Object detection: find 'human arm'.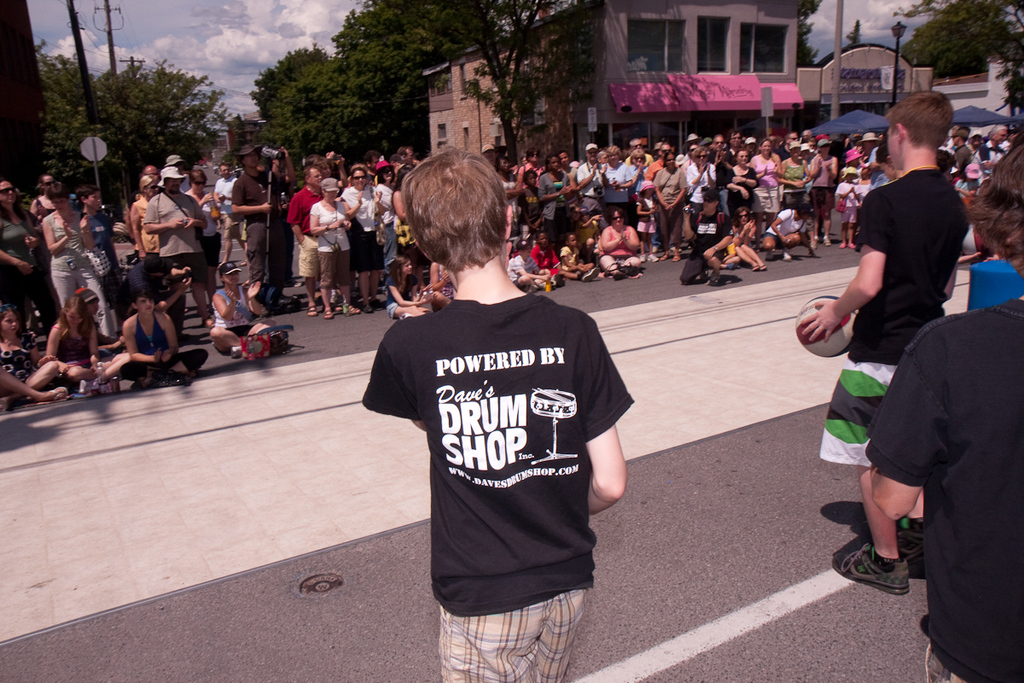
l=22, t=343, r=58, b=366.
